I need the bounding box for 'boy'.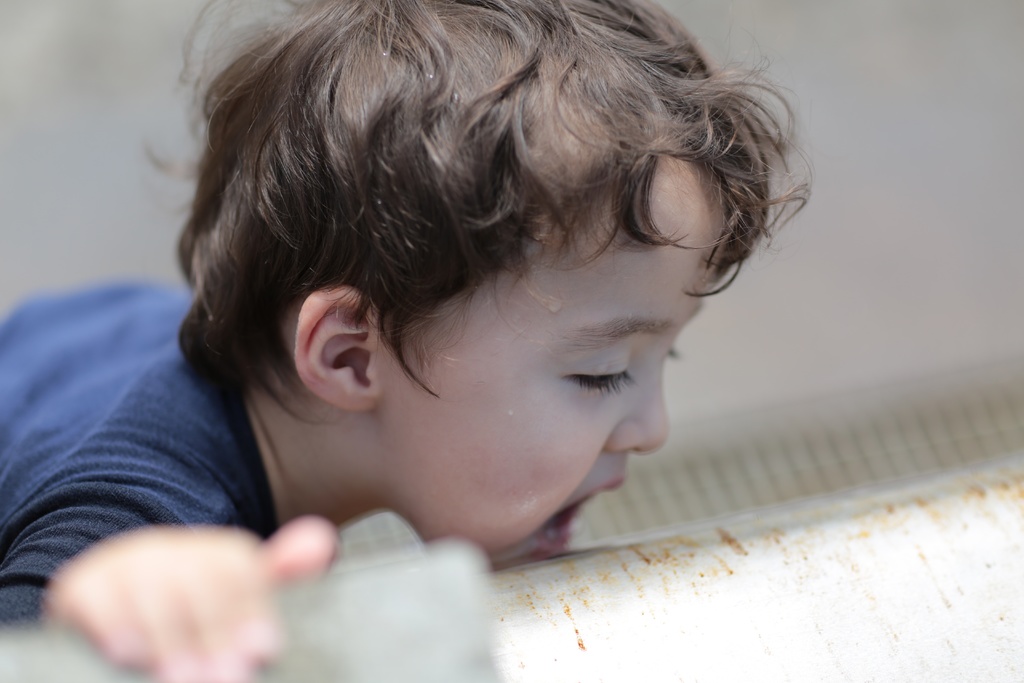
Here it is: [x1=63, y1=7, x2=866, y2=647].
